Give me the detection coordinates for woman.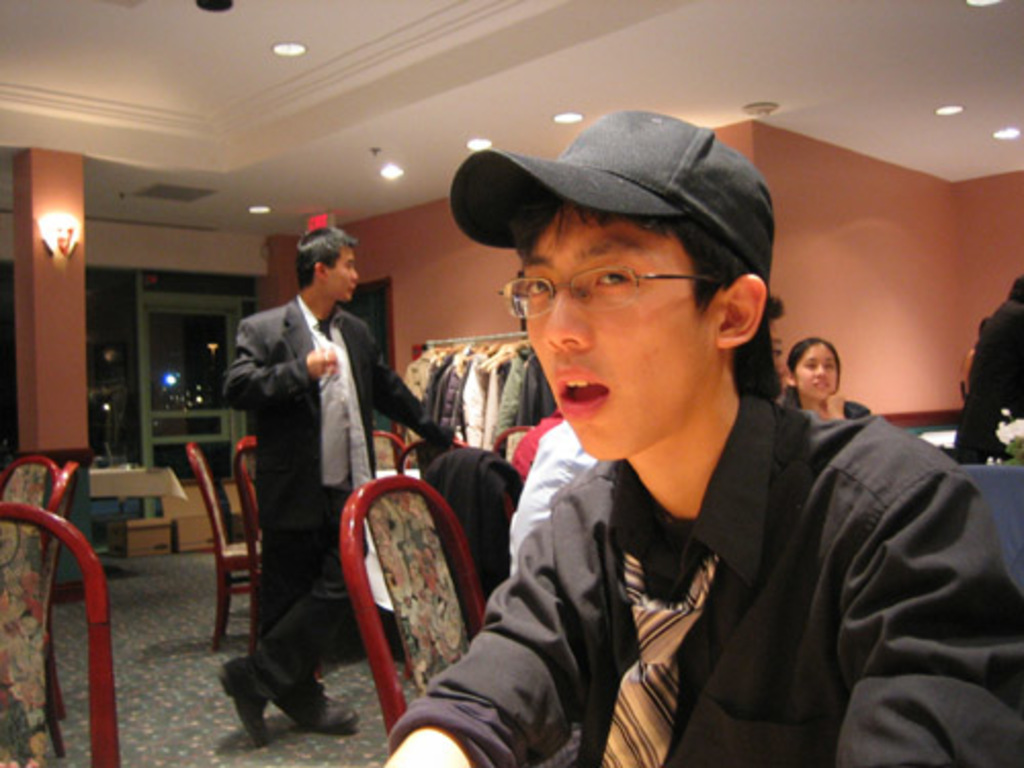
l=780, t=334, r=874, b=424.
